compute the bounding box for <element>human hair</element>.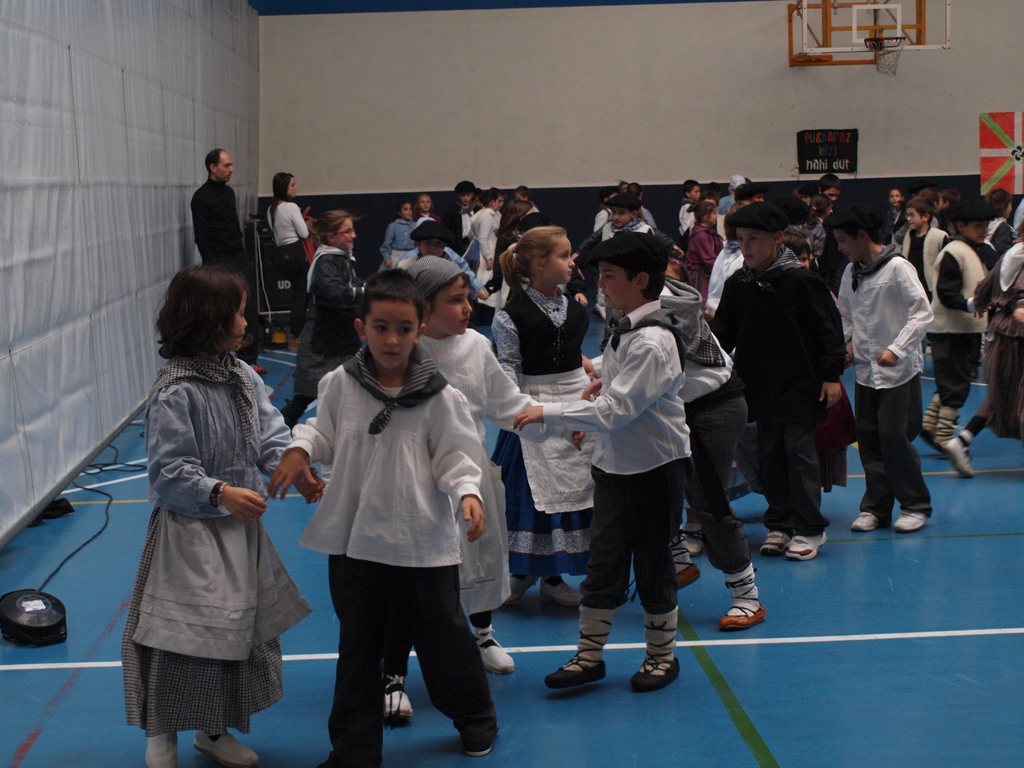
<region>493, 219, 565, 286</region>.
